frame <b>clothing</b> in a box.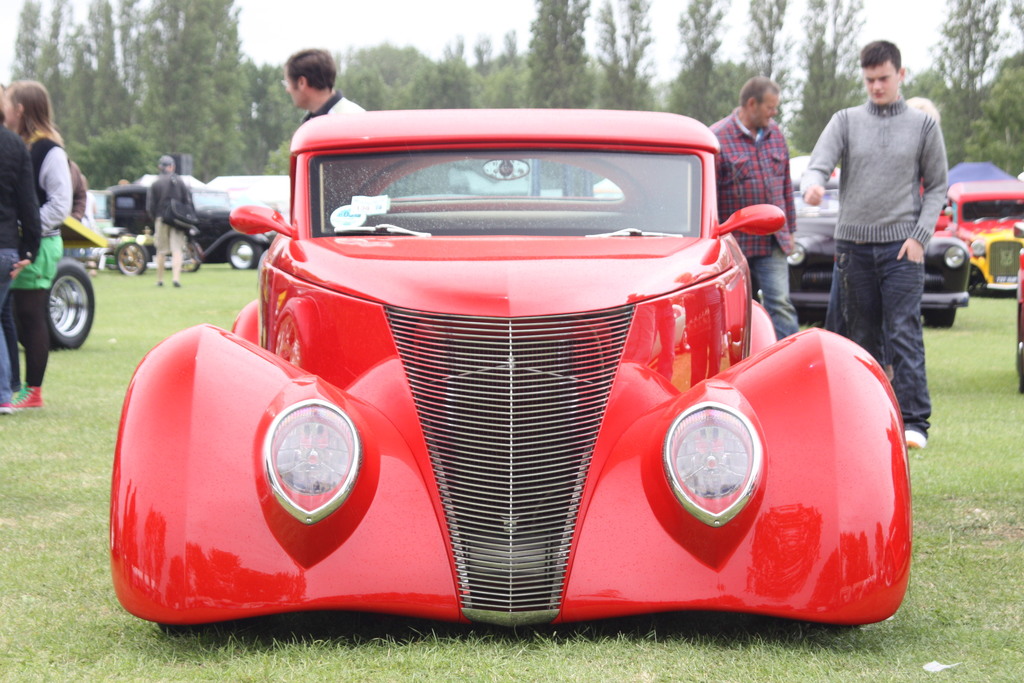
<bbox>62, 155, 87, 238</bbox>.
